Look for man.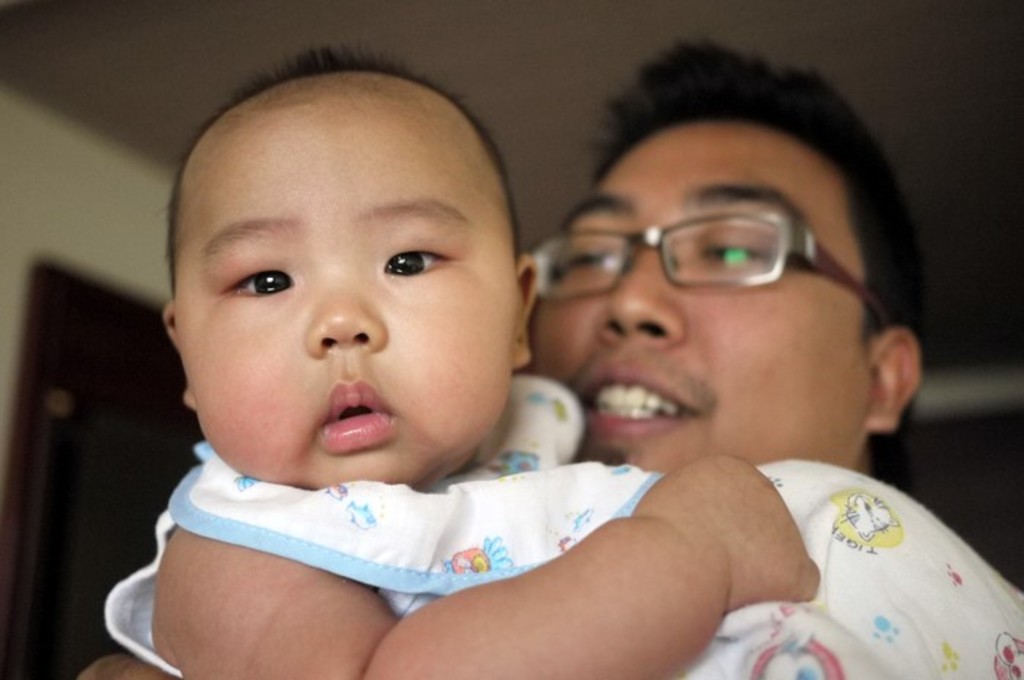
Found: Rect(76, 35, 927, 679).
